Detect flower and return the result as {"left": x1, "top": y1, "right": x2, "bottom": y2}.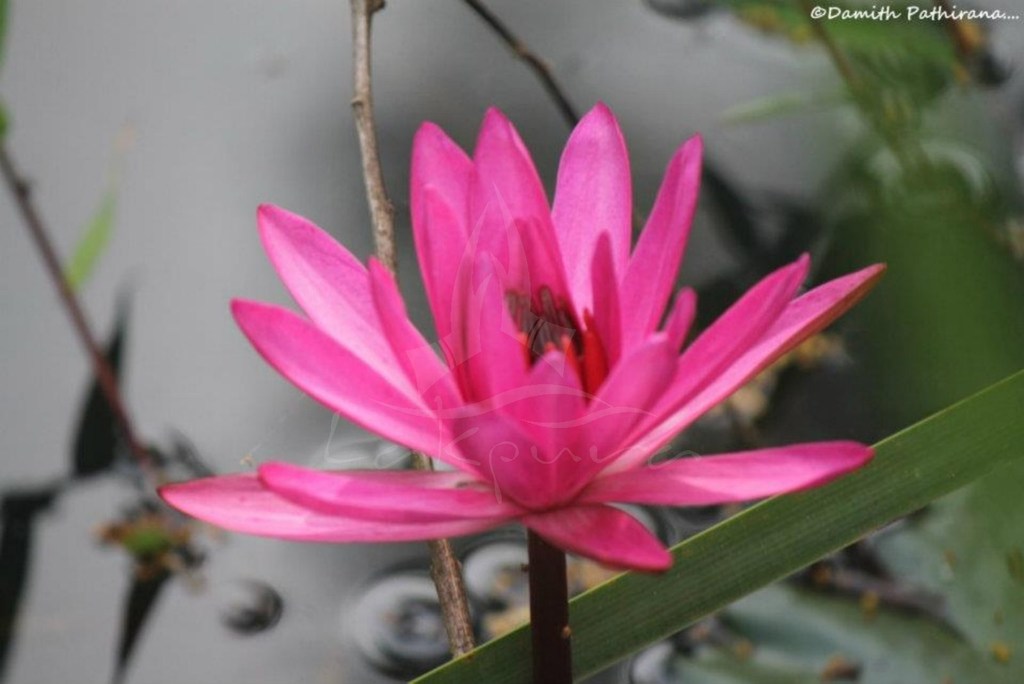
{"left": 160, "top": 85, "right": 926, "bottom": 605}.
